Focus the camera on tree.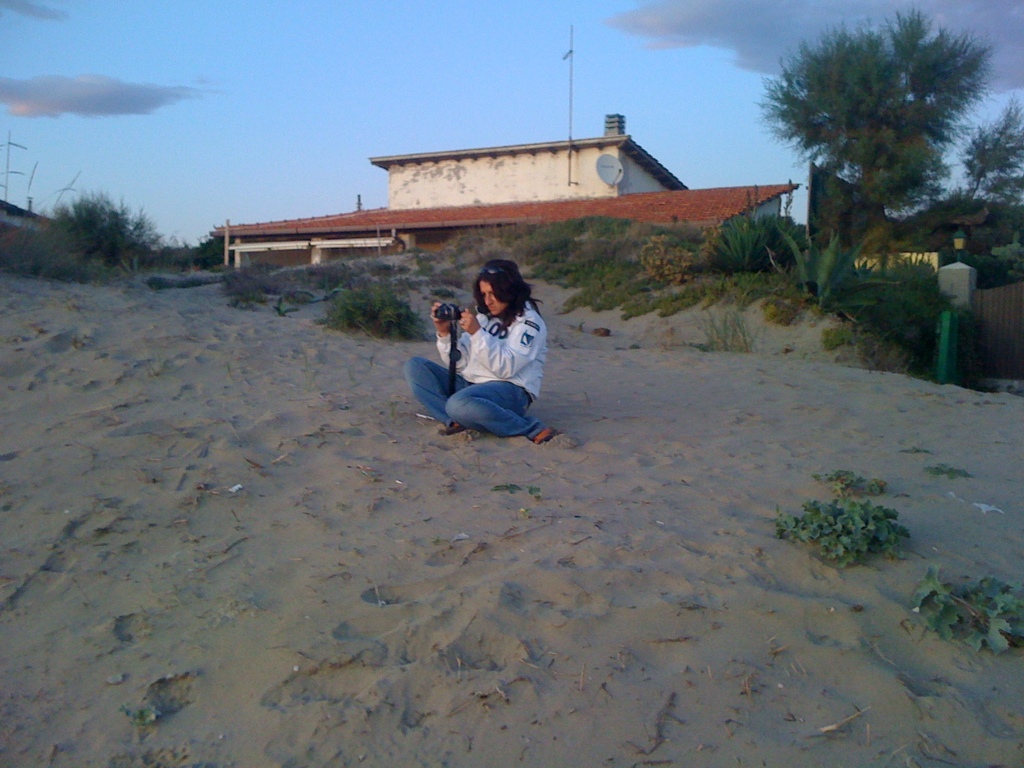
Focus region: [x1=755, y1=3, x2=998, y2=218].
